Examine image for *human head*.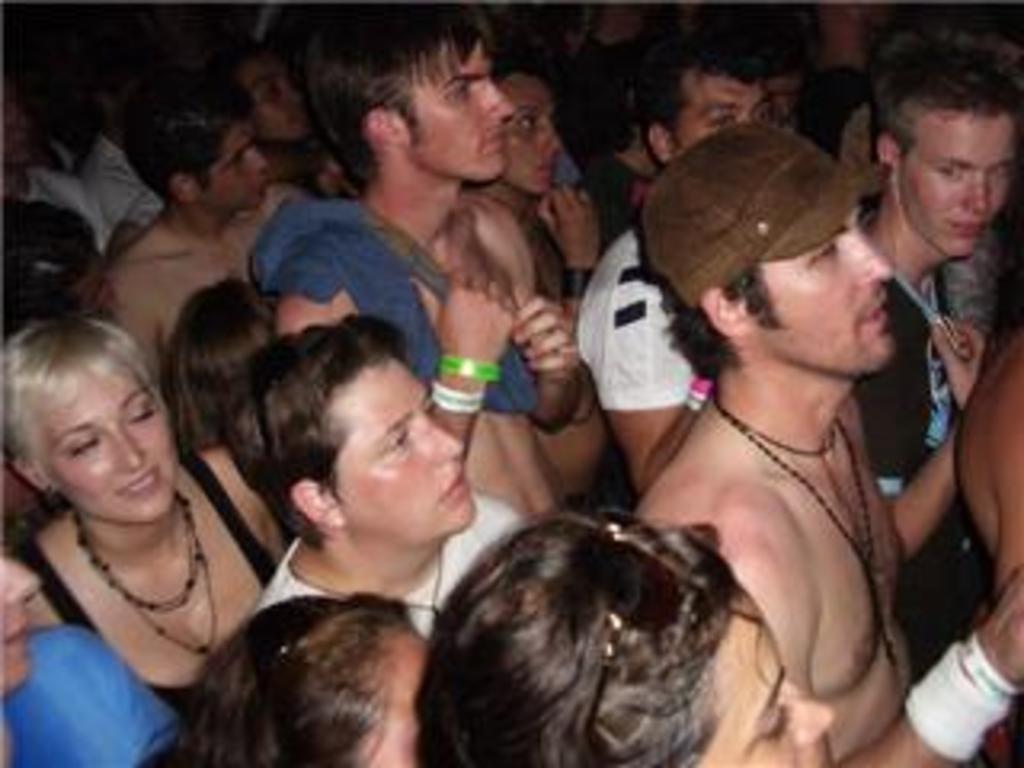
Examination result: 214, 310, 474, 541.
